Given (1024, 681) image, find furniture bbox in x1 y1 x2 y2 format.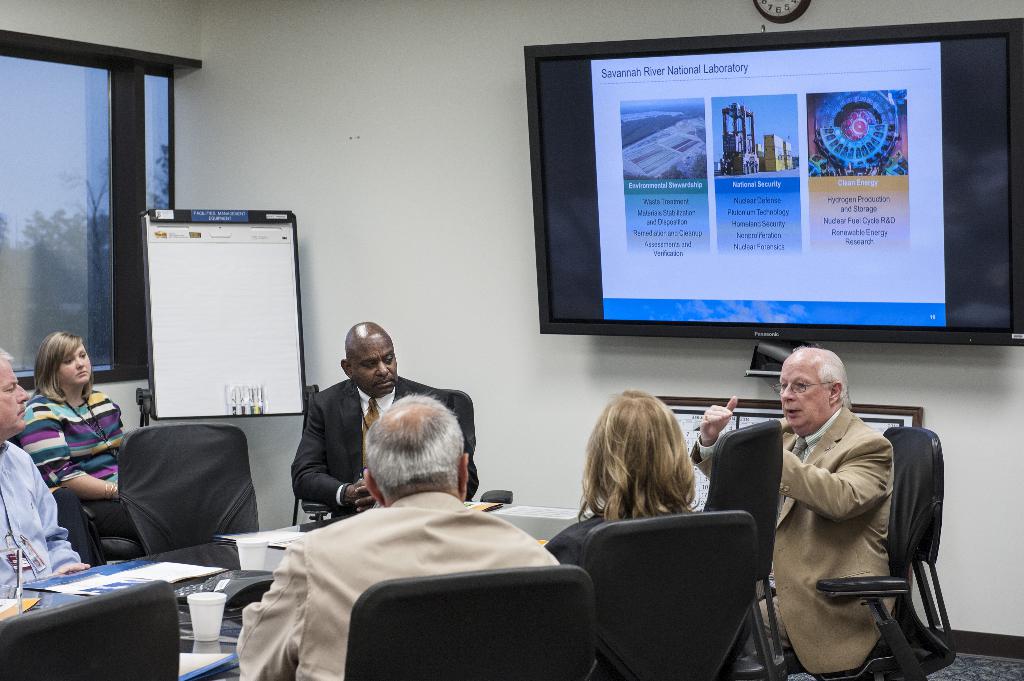
116 426 261 557.
